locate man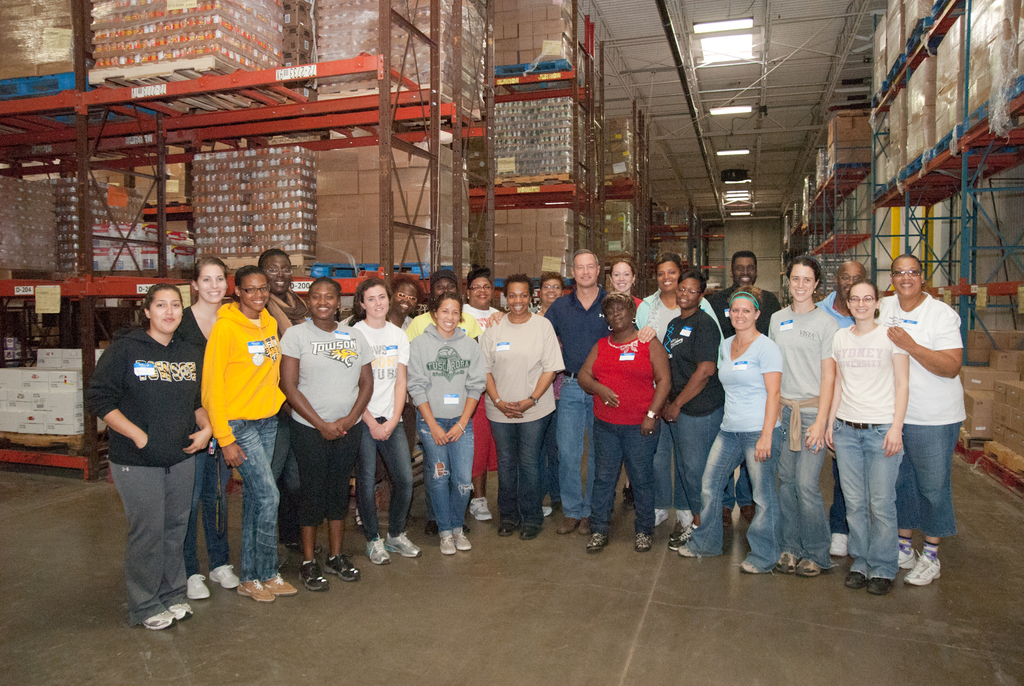
[left=531, top=263, right=561, bottom=318]
